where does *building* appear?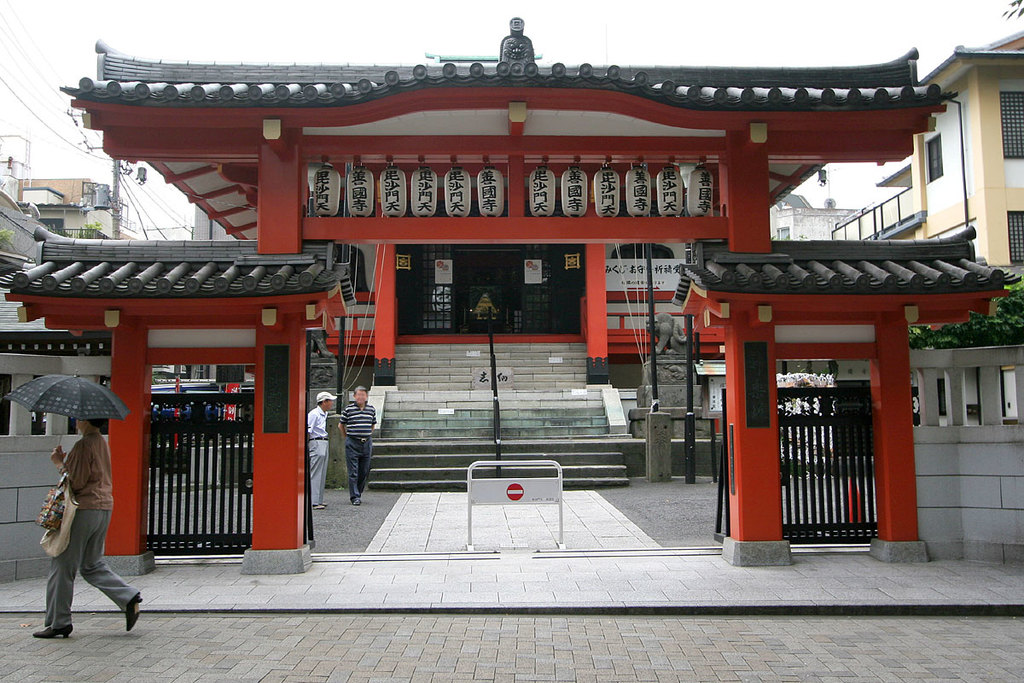
Appears at x1=5 y1=16 x2=1007 y2=561.
